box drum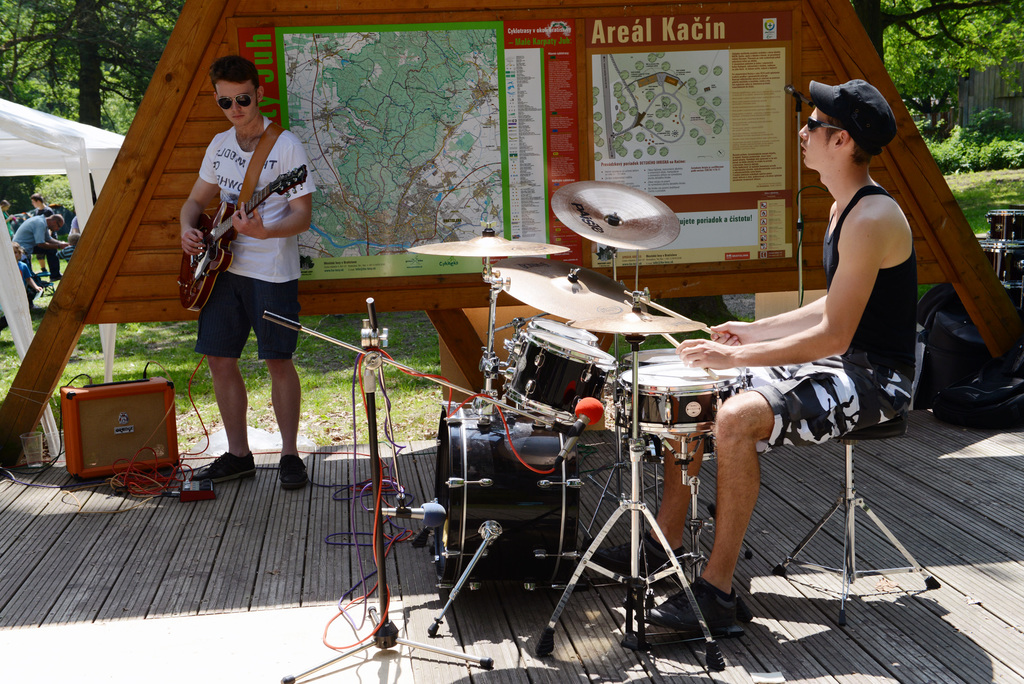
[698,436,717,464]
